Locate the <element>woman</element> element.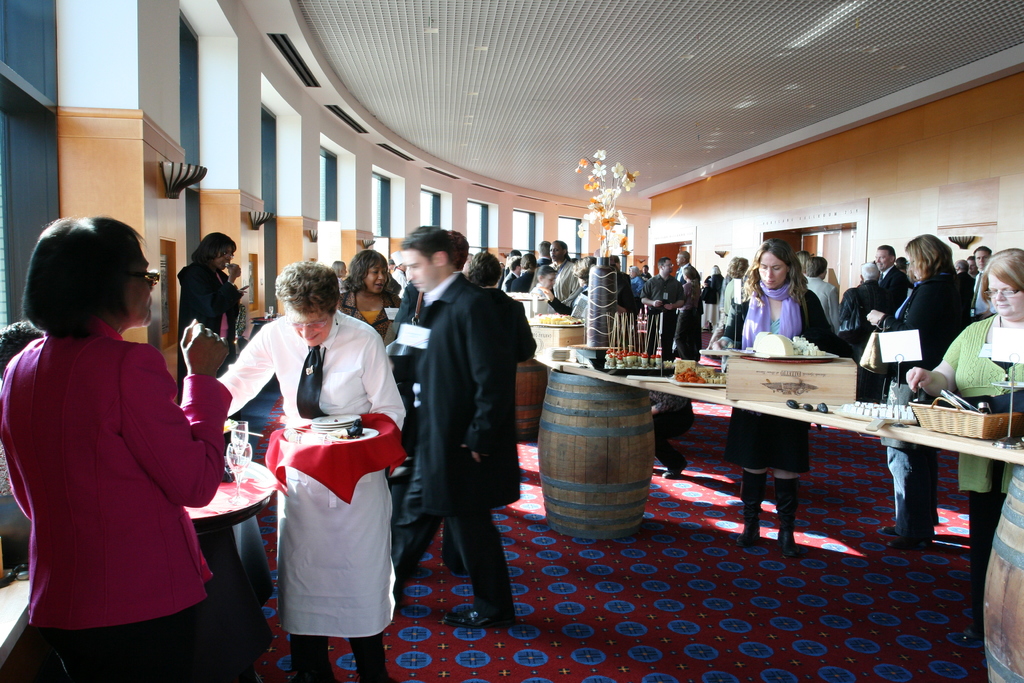
Element bbox: 707:229:836:555.
